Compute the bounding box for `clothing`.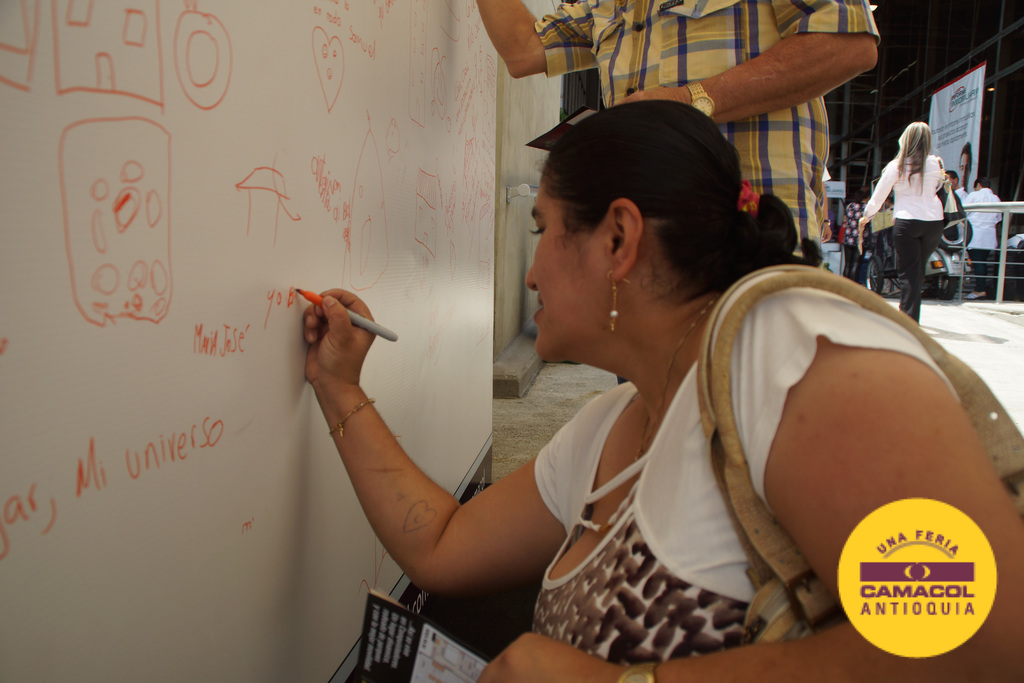
(836, 200, 871, 288).
